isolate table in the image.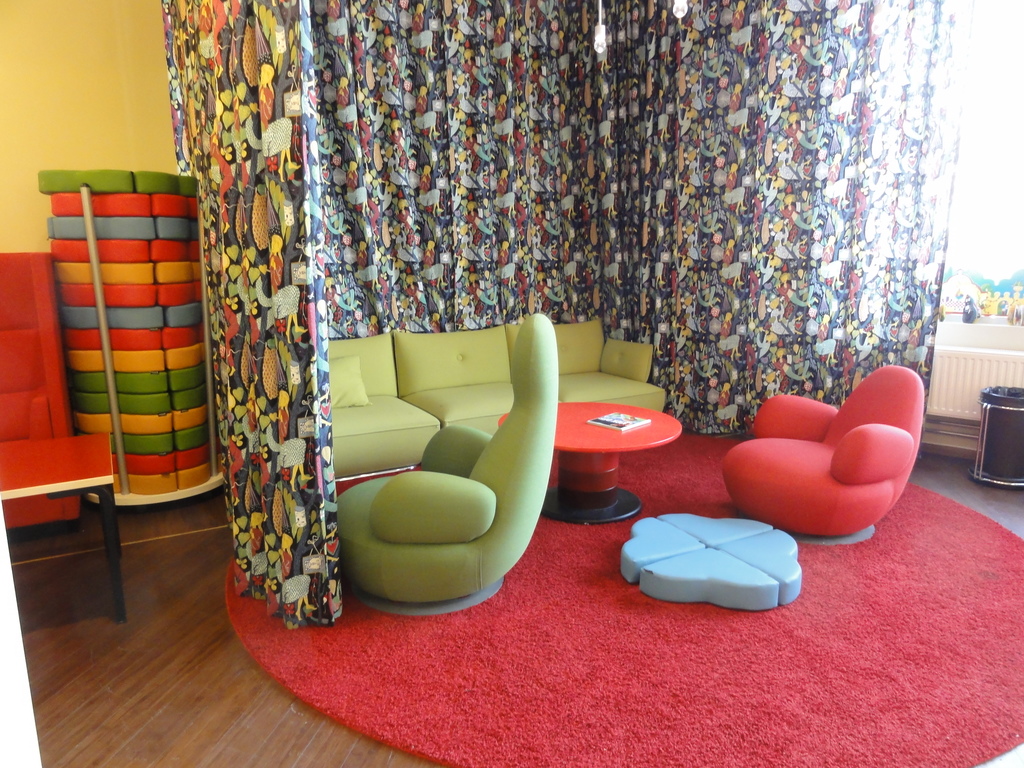
Isolated region: x1=499, y1=399, x2=684, y2=524.
